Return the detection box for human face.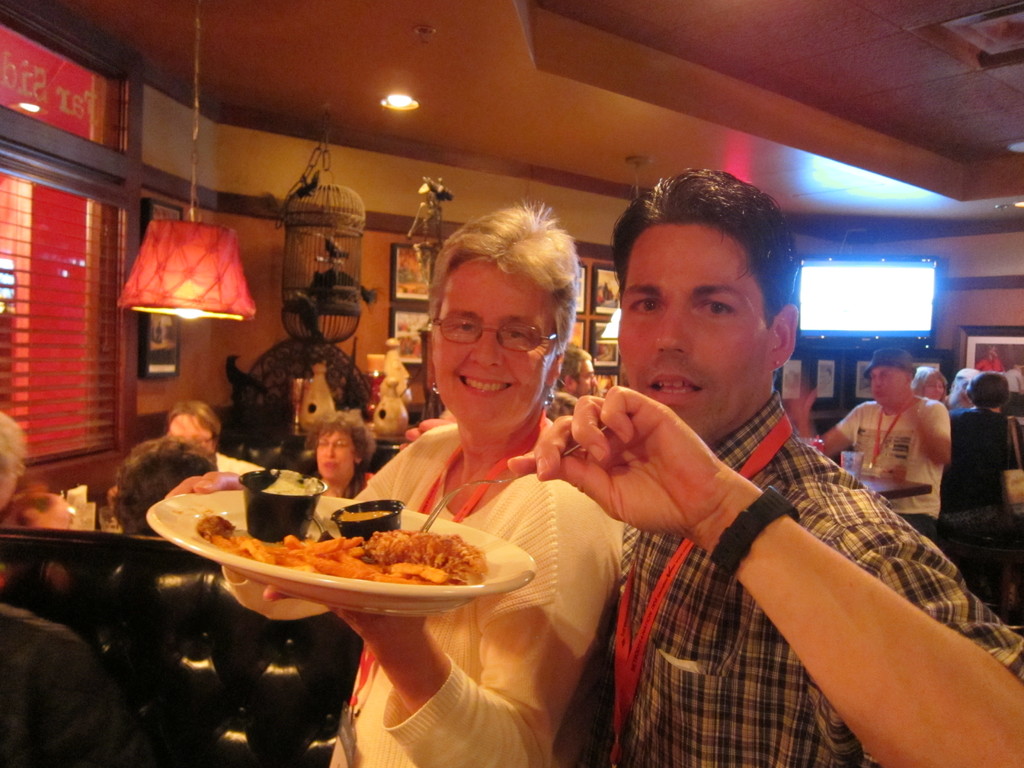
Rect(870, 361, 907, 408).
